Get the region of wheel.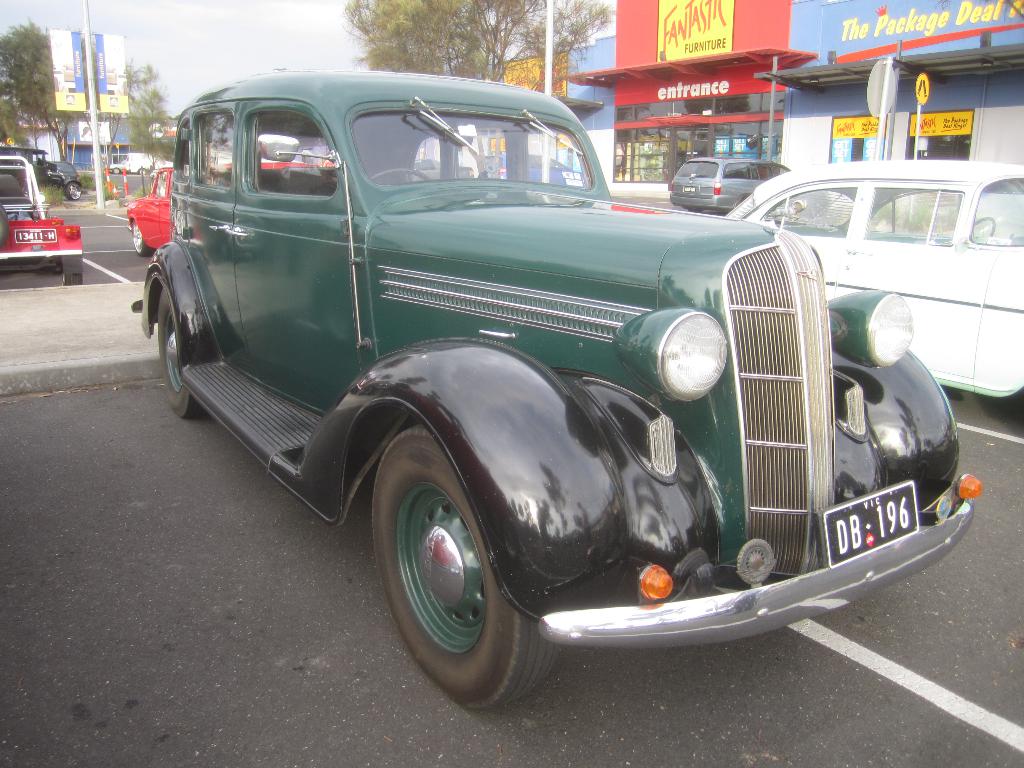
detection(688, 207, 700, 213).
